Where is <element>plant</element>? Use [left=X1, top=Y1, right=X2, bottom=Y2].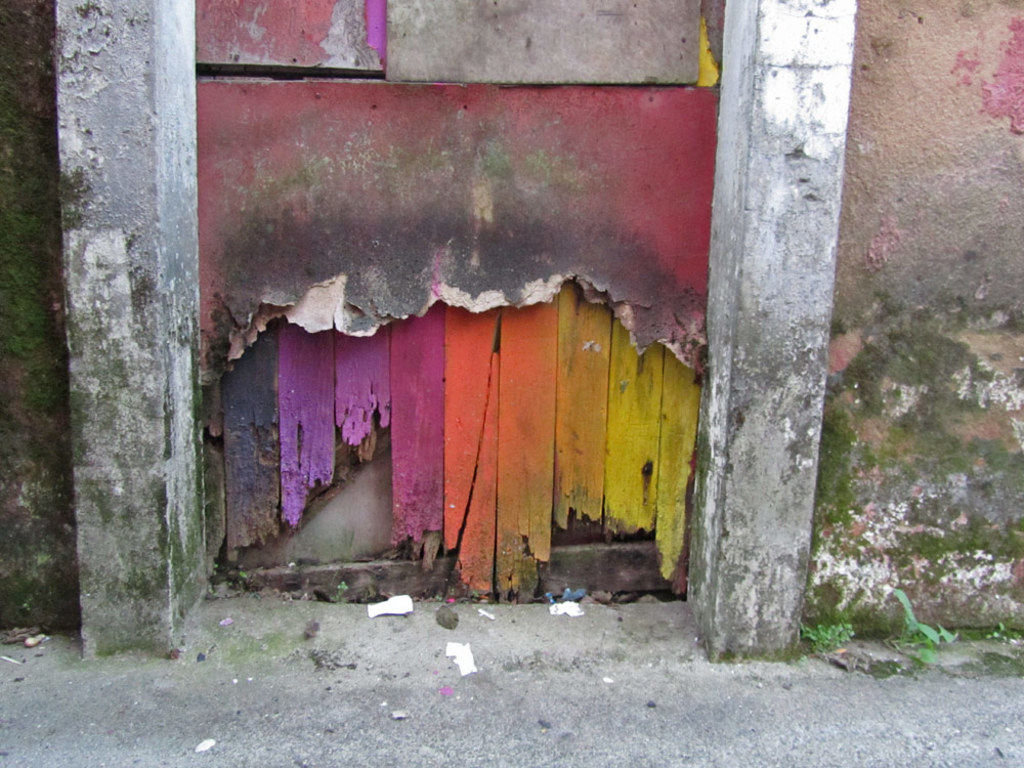
[left=219, top=557, right=249, bottom=594].
